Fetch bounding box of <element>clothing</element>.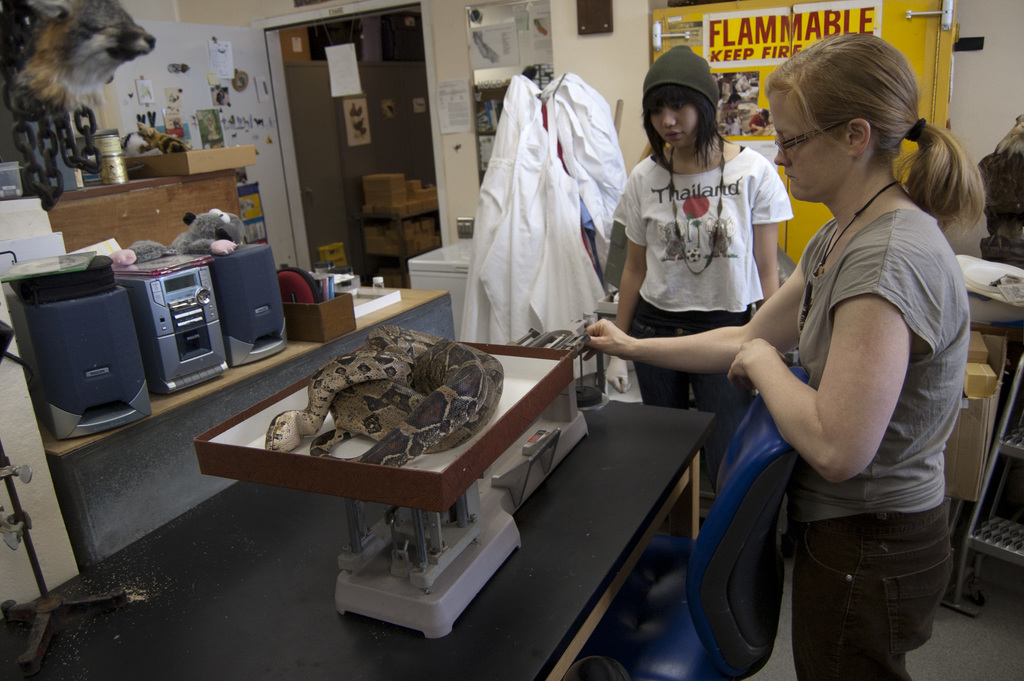
Bbox: {"x1": 772, "y1": 208, "x2": 974, "y2": 534}.
